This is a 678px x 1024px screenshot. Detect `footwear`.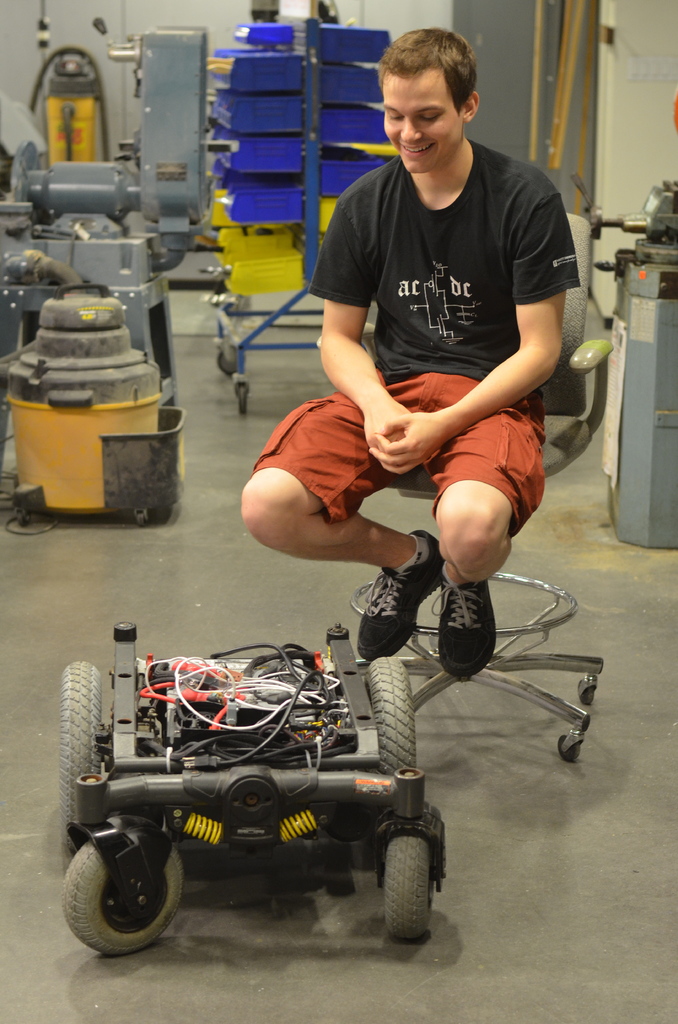
351 525 447 674.
